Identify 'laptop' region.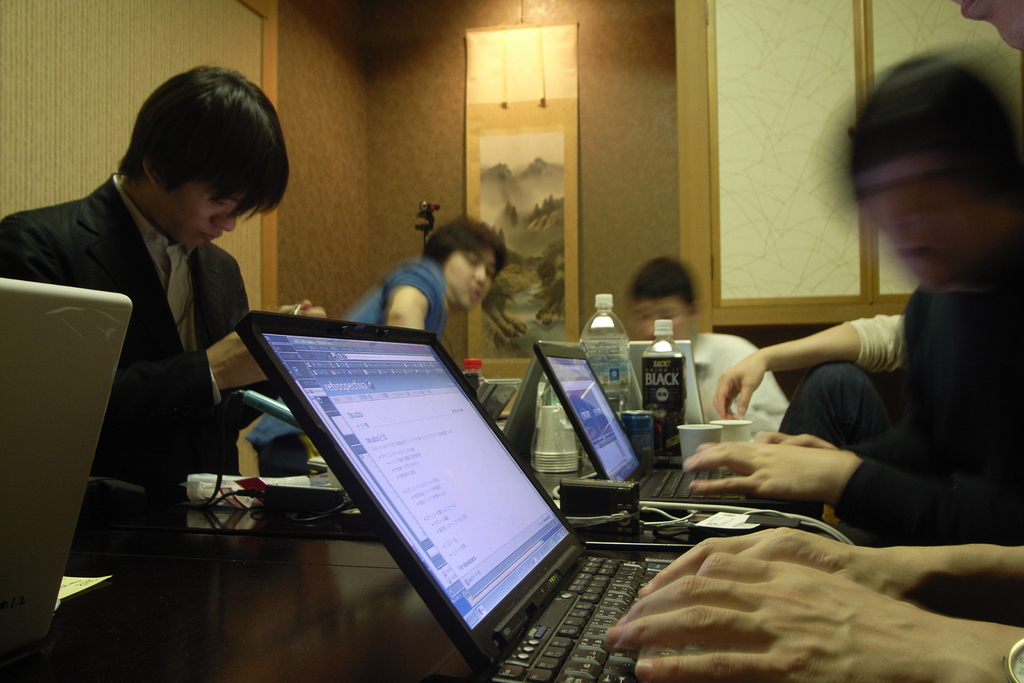
Region: 246/318/742/668.
